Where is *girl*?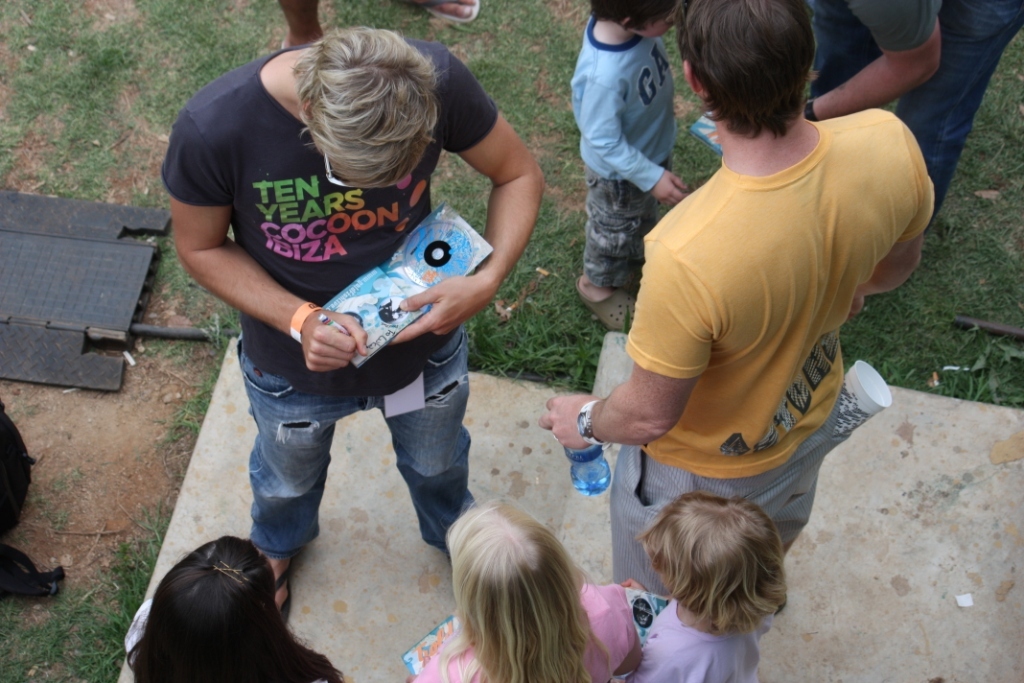
BBox(625, 487, 785, 682).
